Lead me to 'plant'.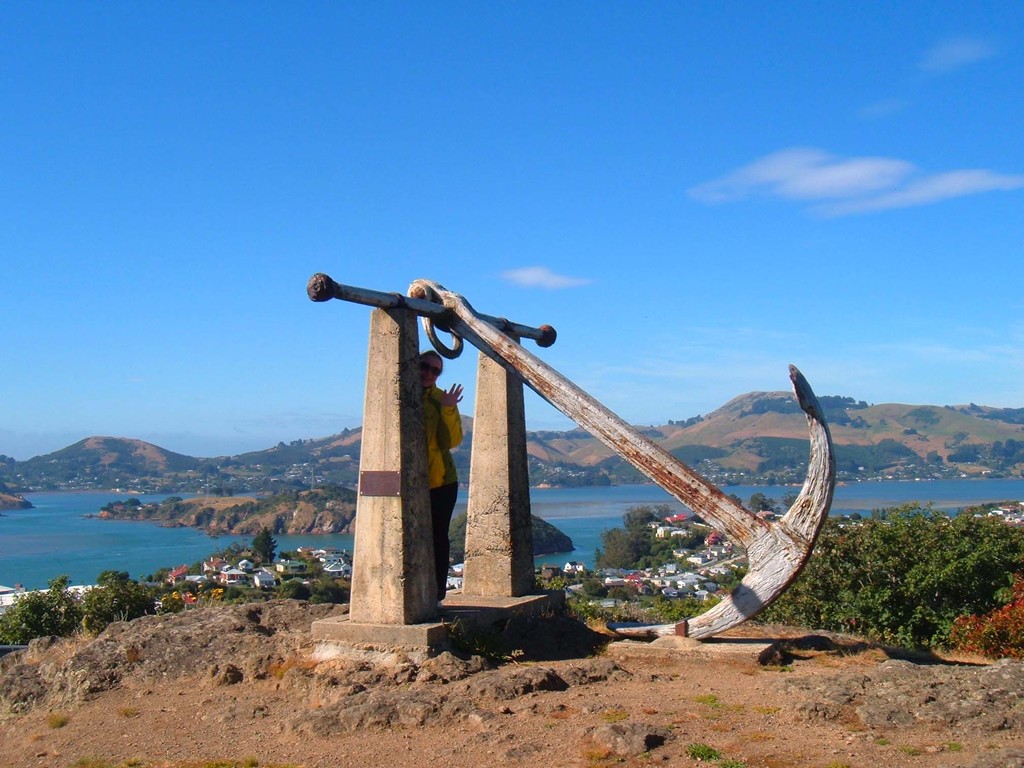
Lead to 614 506 671 553.
